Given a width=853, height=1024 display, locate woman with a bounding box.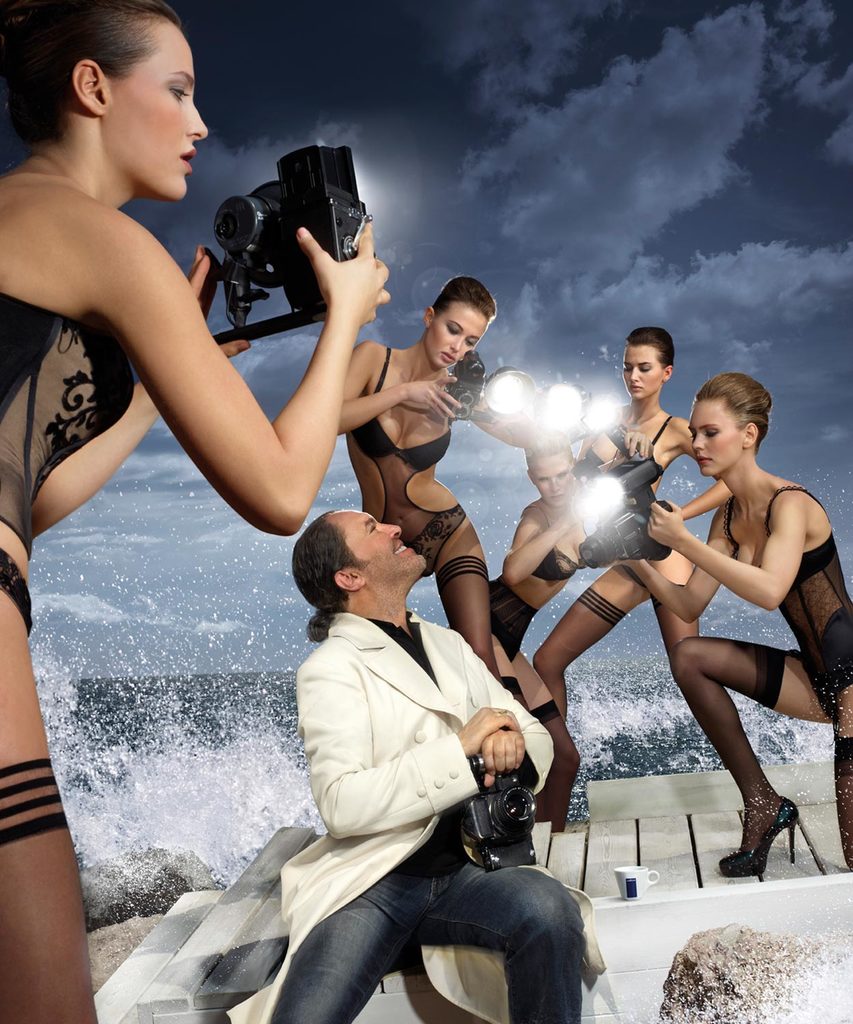
Located: region(332, 273, 584, 696).
